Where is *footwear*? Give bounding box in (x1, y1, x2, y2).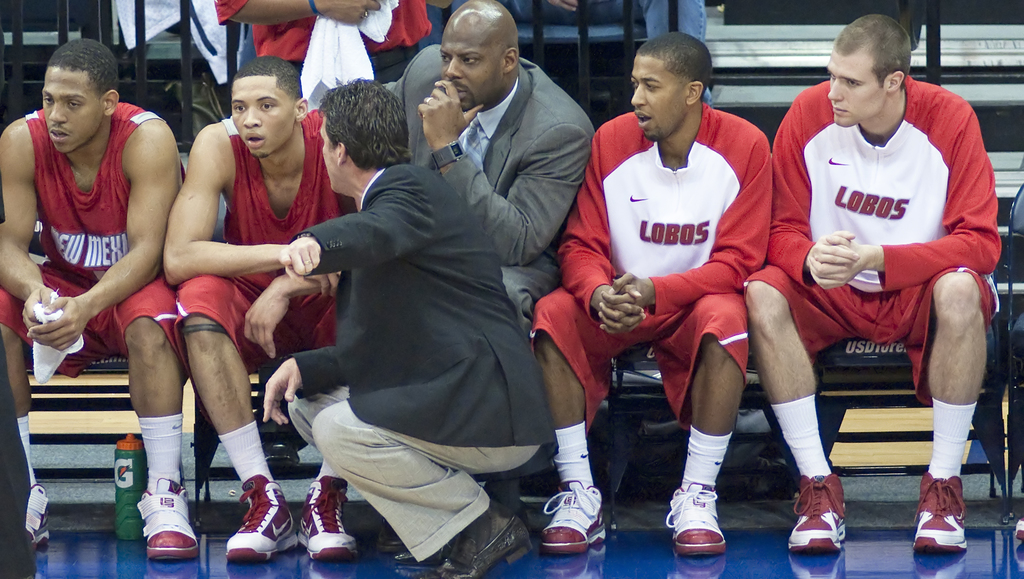
(785, 470, 847, 553).
